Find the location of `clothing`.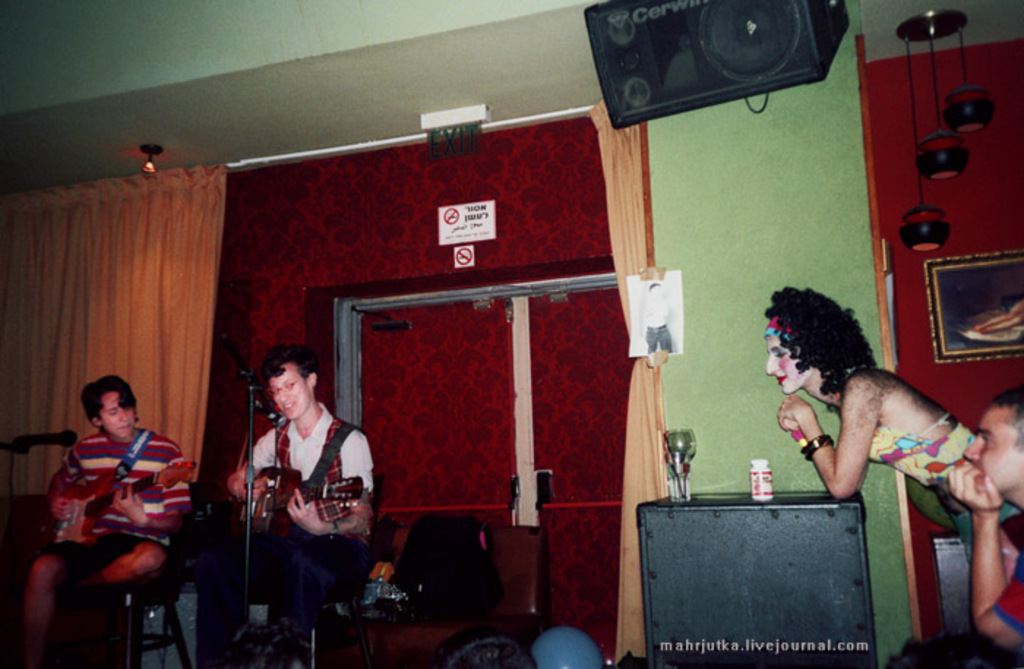
Location: [x1=205, y1=359, x2=382, y2=627].
